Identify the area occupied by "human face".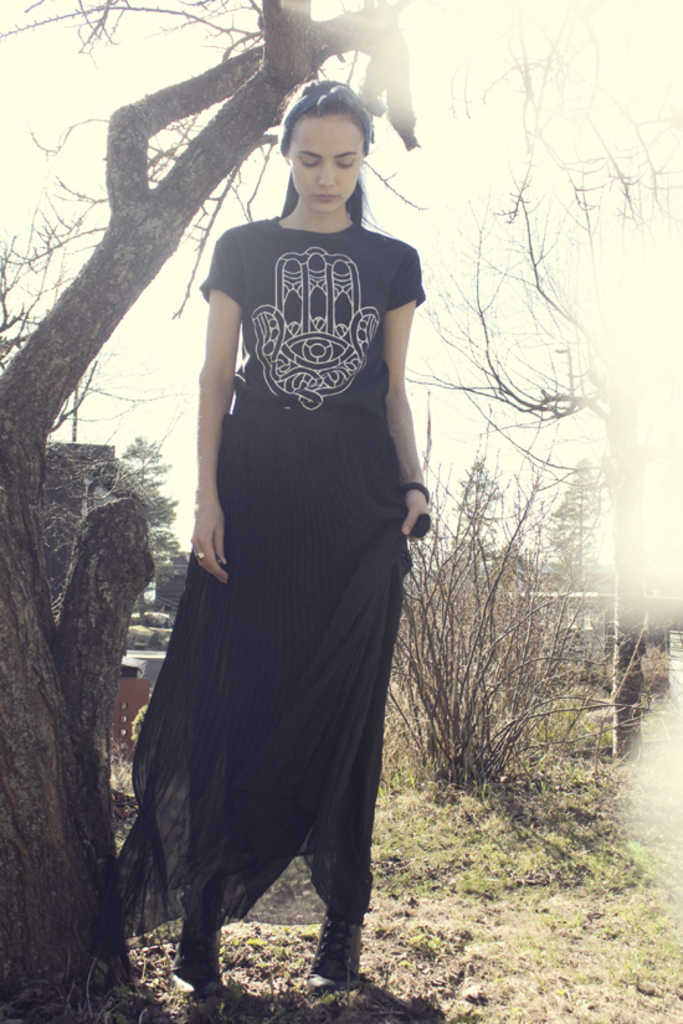
Area: bbox=(289, 114, 365, 211).
